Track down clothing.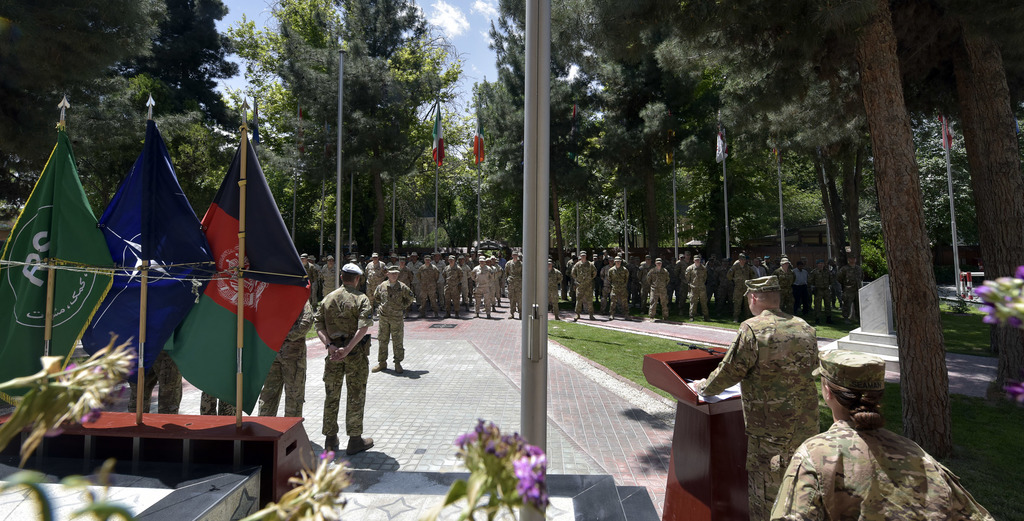
Tracked to (545,269,559,322).
